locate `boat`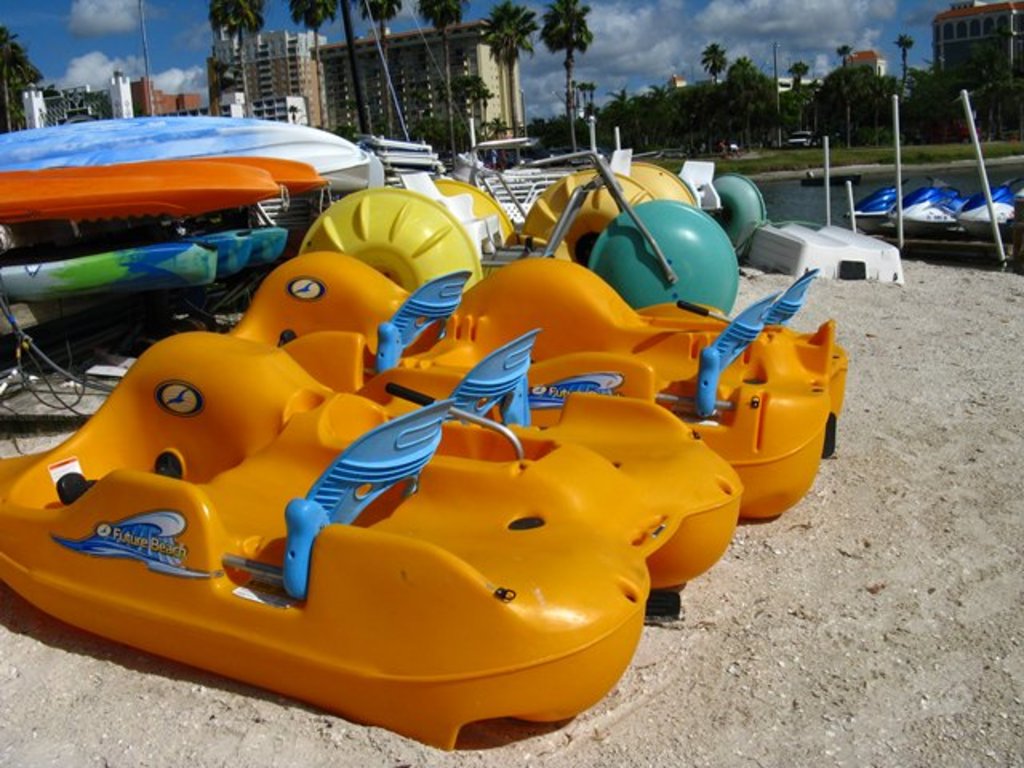
pyautogui.locateOnScreen(845, 178, 947, 229)
